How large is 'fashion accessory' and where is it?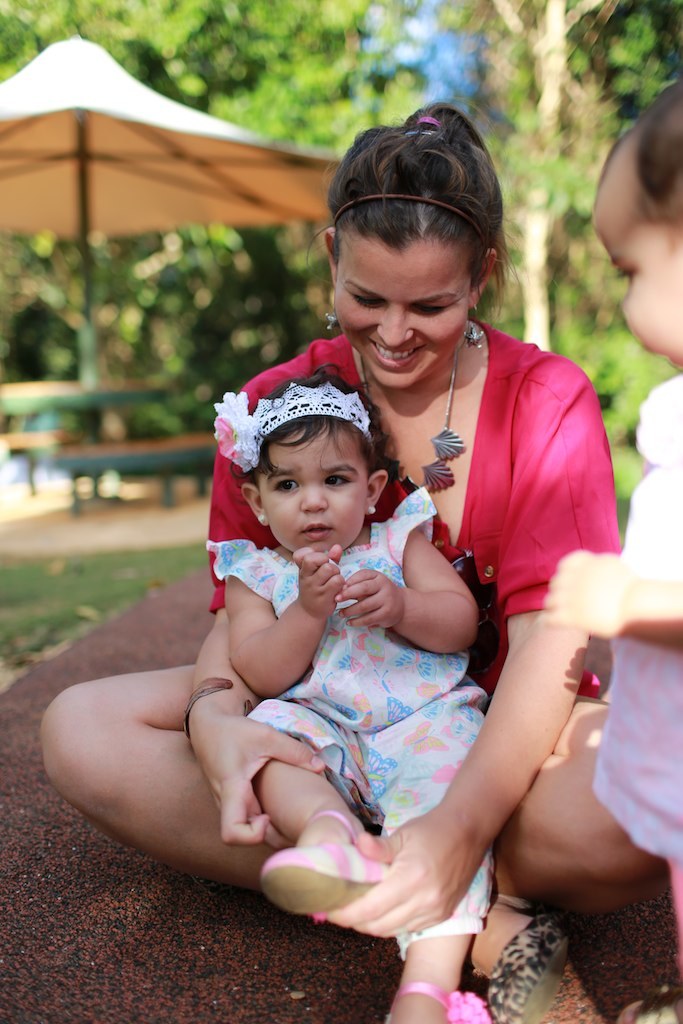
Bounding box: (363, 348, 464, 494).
